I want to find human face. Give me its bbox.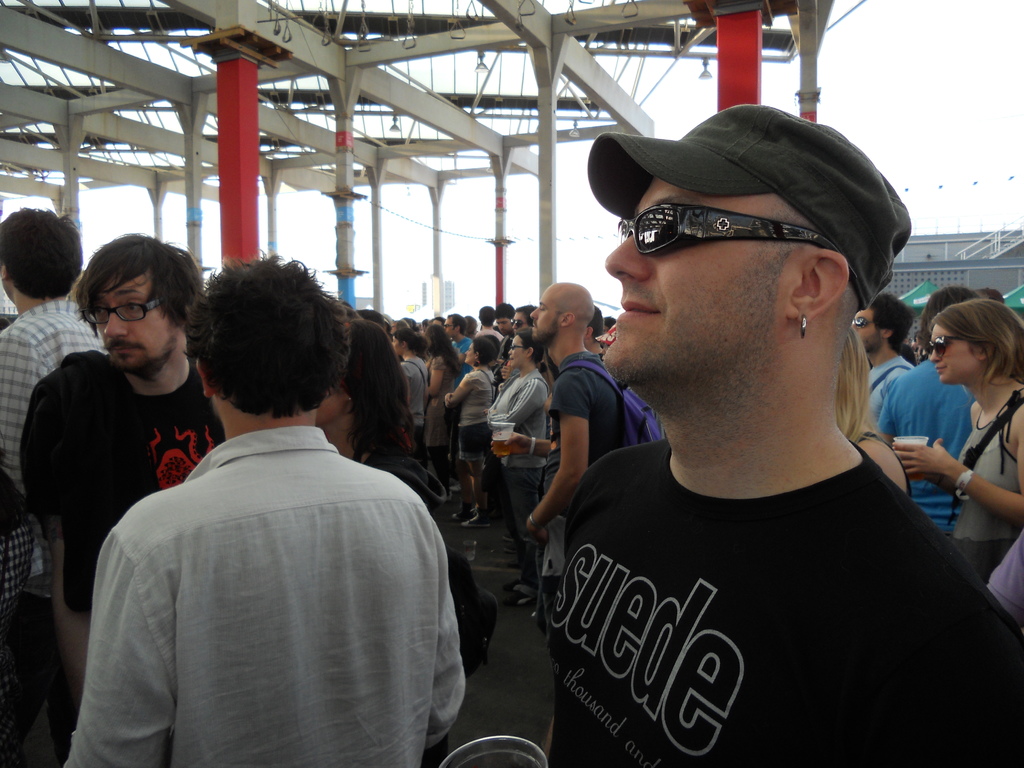
rect(847, 310, 883, 352).
